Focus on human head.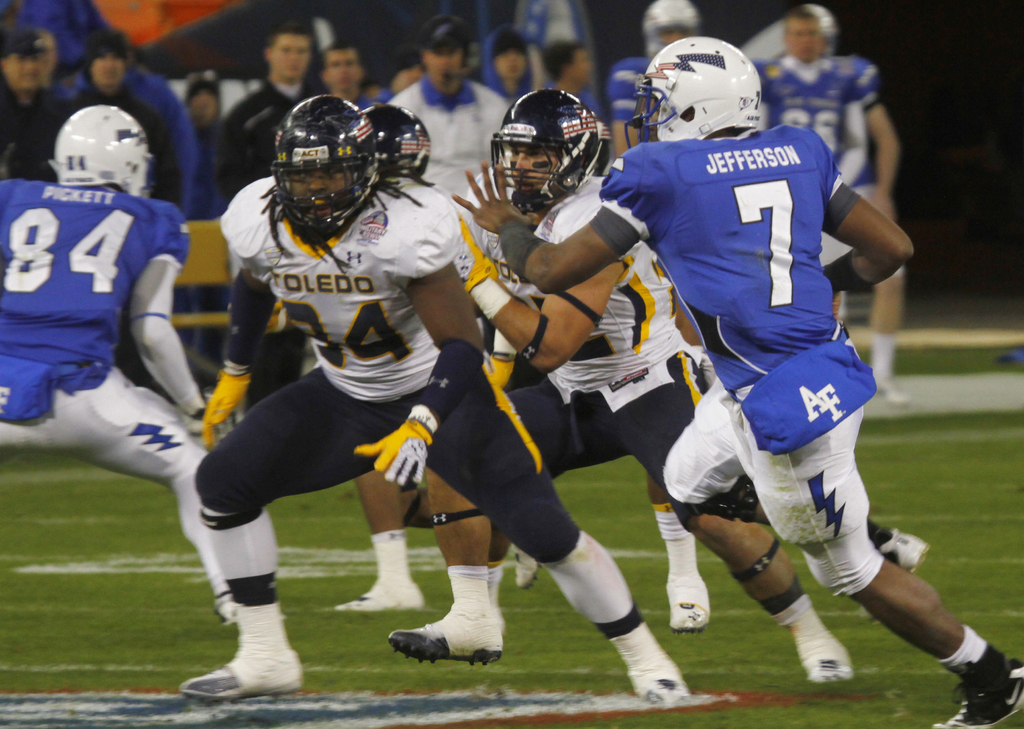
Focused at <bbox>394, 49, 421, 90</bbox>.
